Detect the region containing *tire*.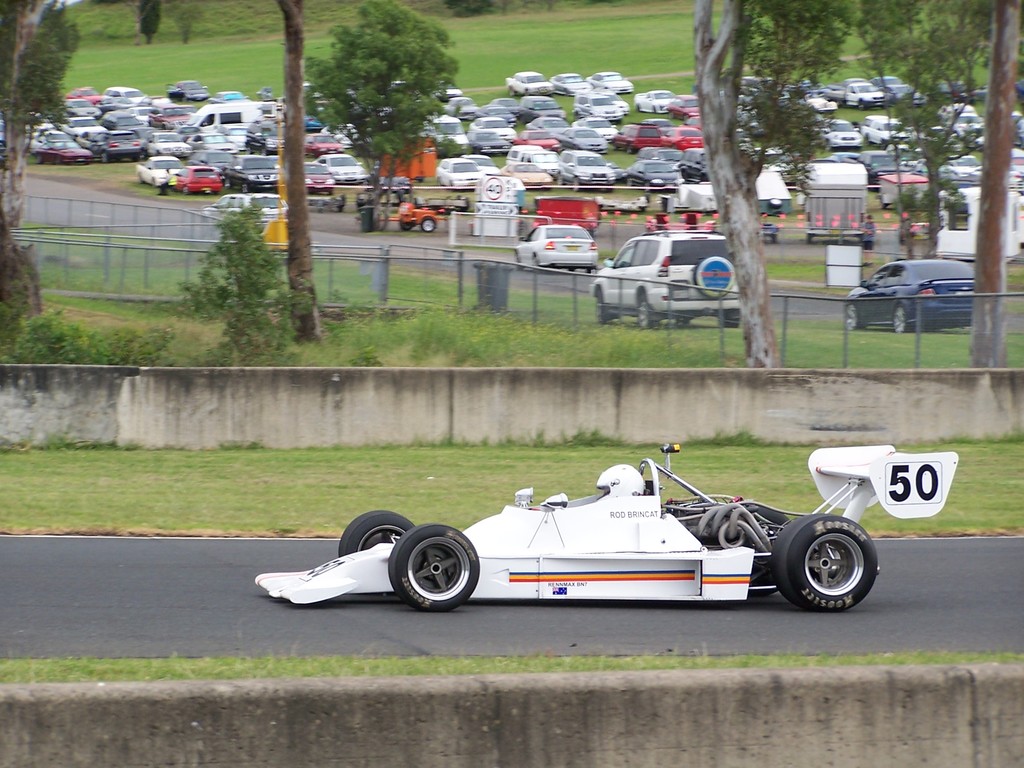
locate(421, 217, 436, 232).
